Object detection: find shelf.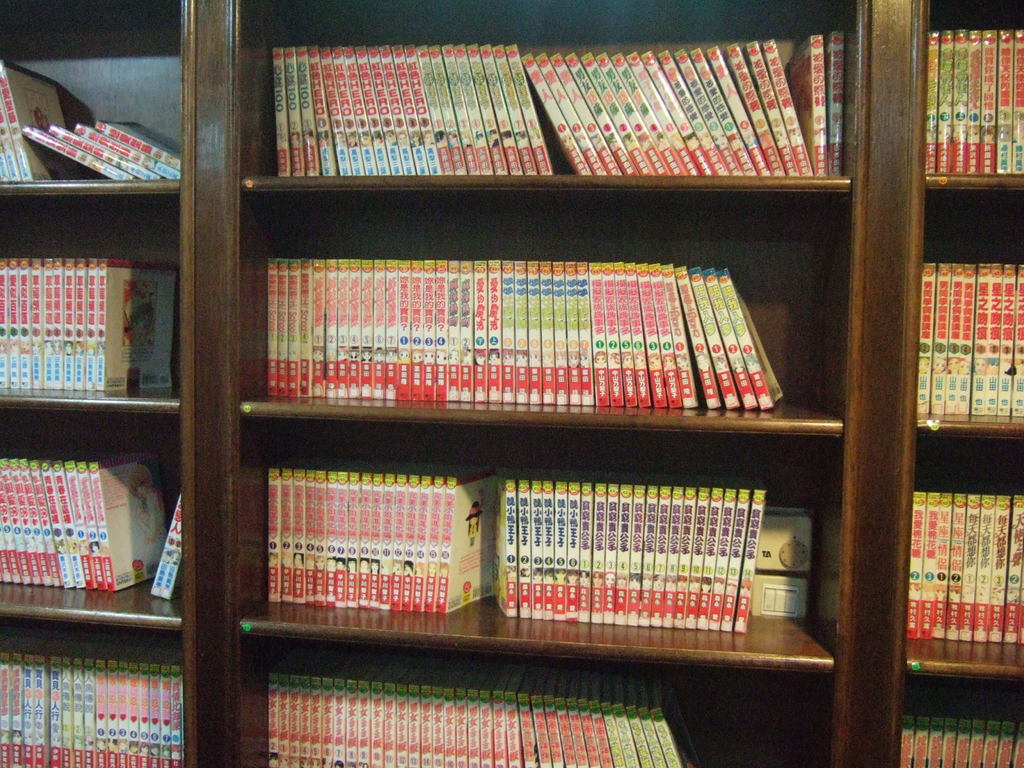
BBox(227, 0, 864, 191).
